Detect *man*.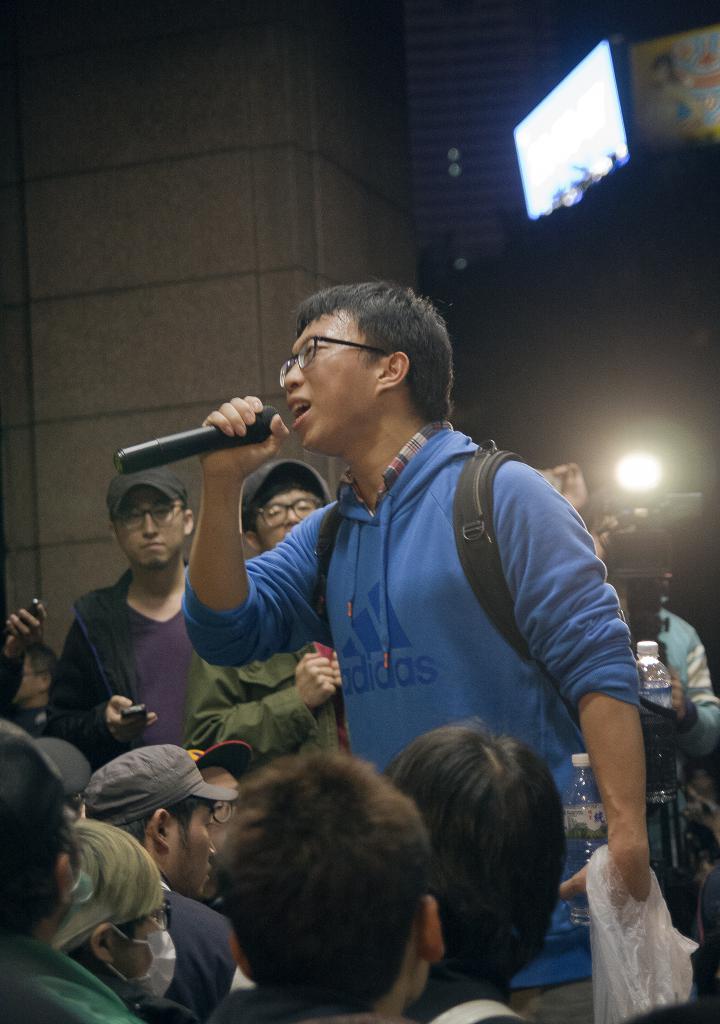
Detected at x1=172 y1=769 x2=322 y2=948.
